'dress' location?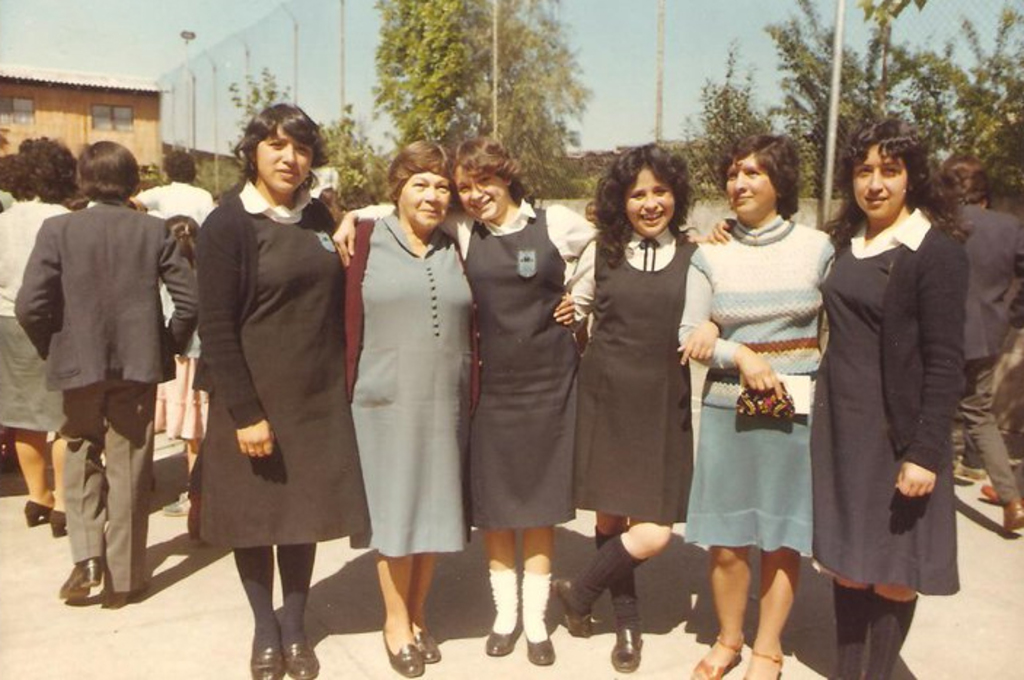
580/236/692/523
